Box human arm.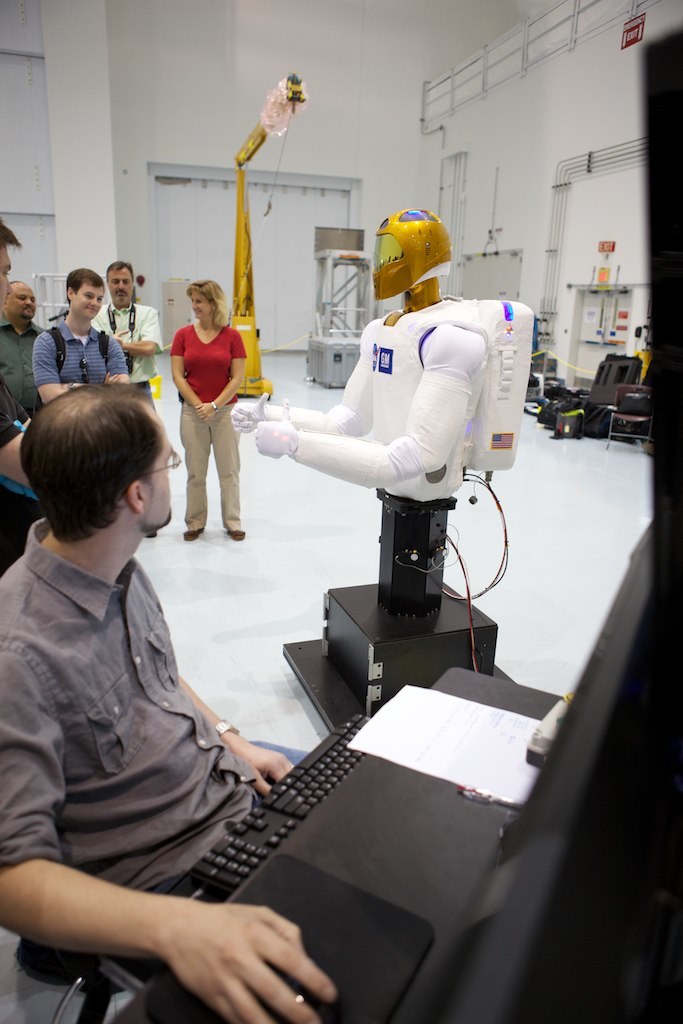
[167,666,300,802].
